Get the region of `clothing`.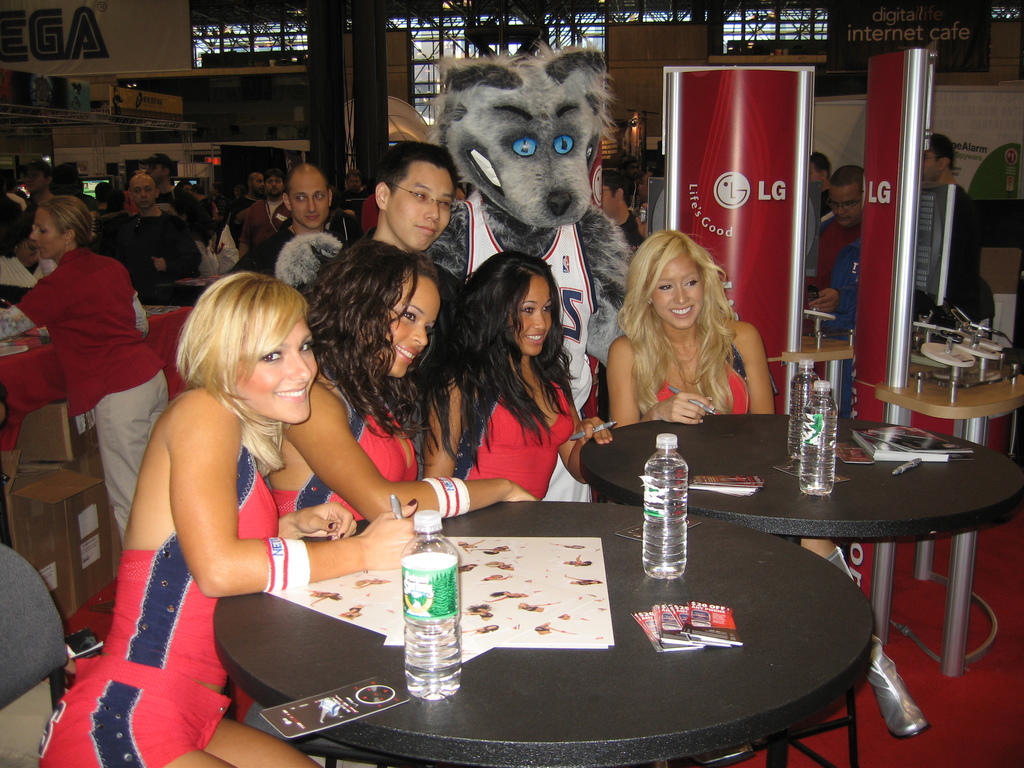
802:183:992:332.
